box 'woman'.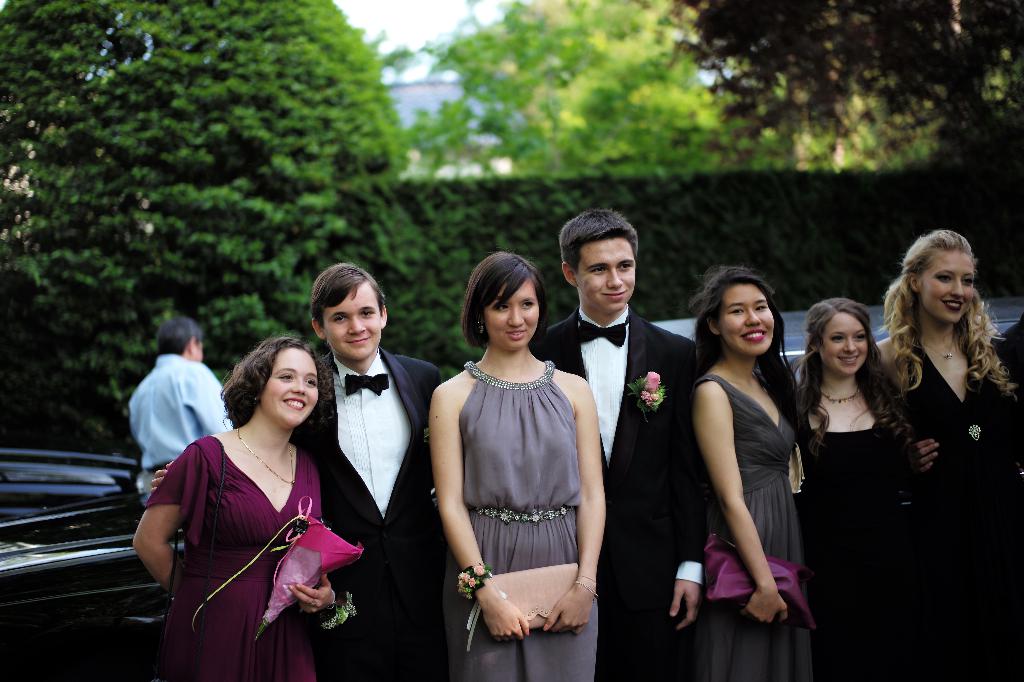
detection(685, 265, 814, 681).
